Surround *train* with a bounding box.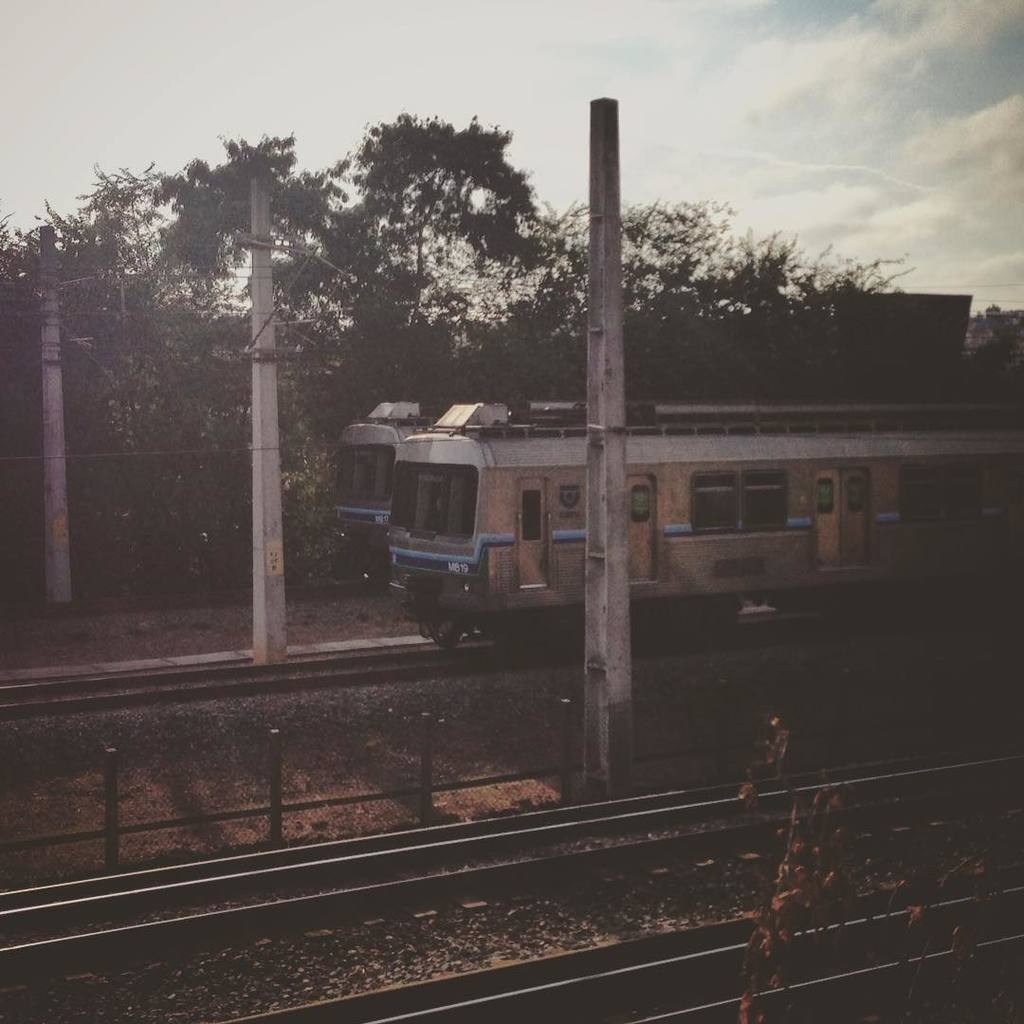
[left=335, top=402, right=437, bottom=575].
